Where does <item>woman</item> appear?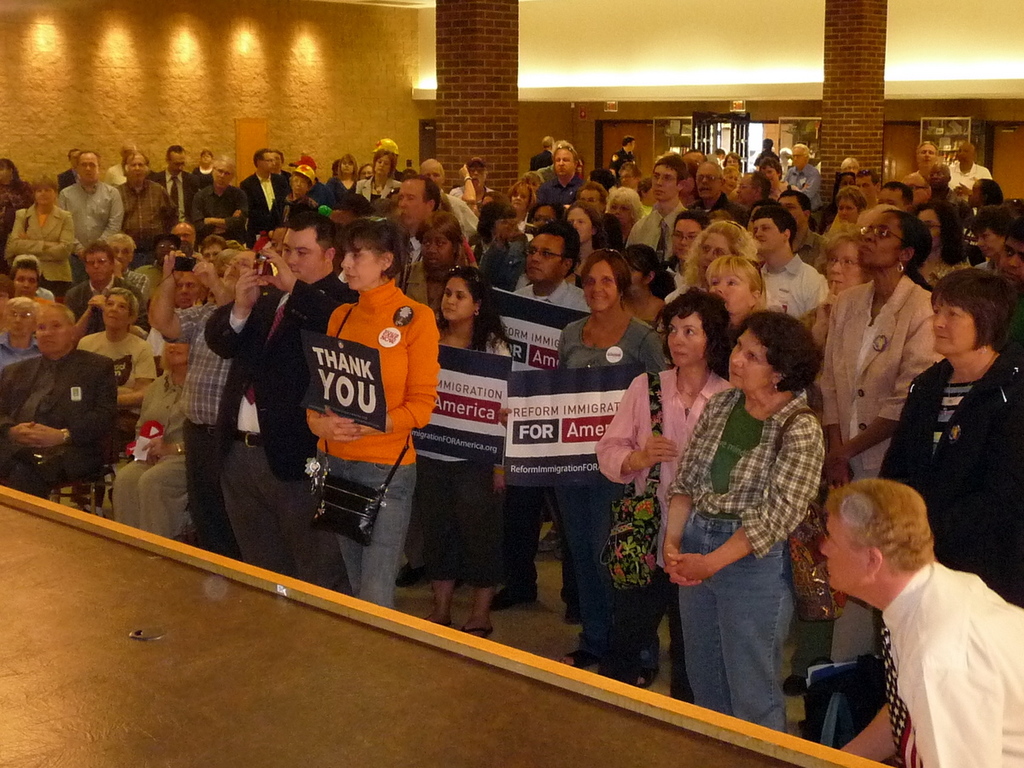
Appears at box(977, 196, 1023, 258).
